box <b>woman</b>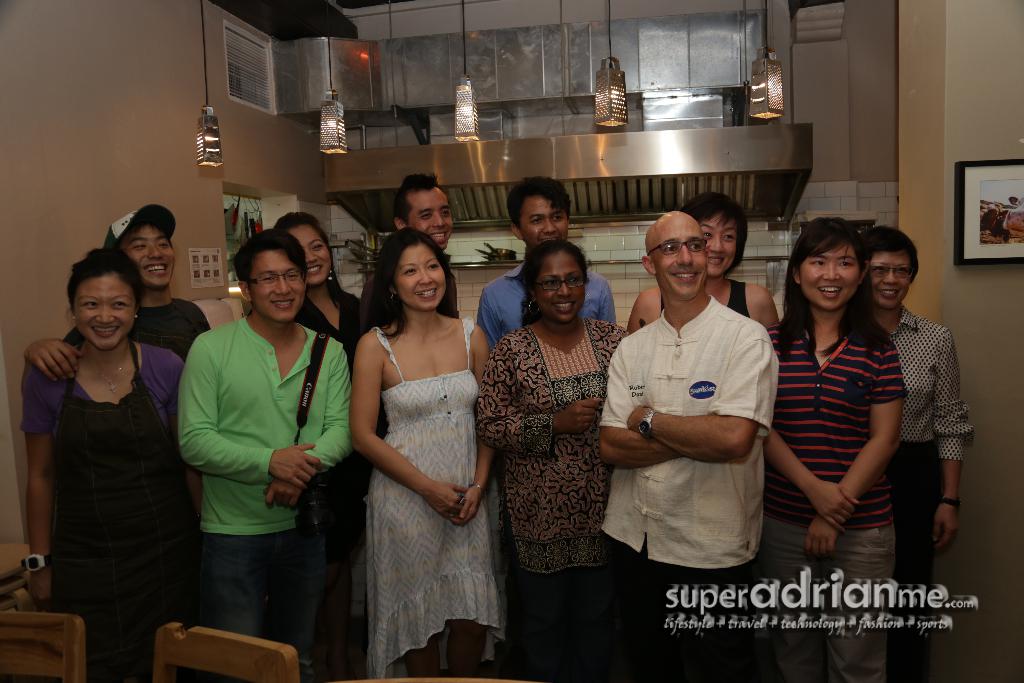
select_region(351, 220, 522, 682)
